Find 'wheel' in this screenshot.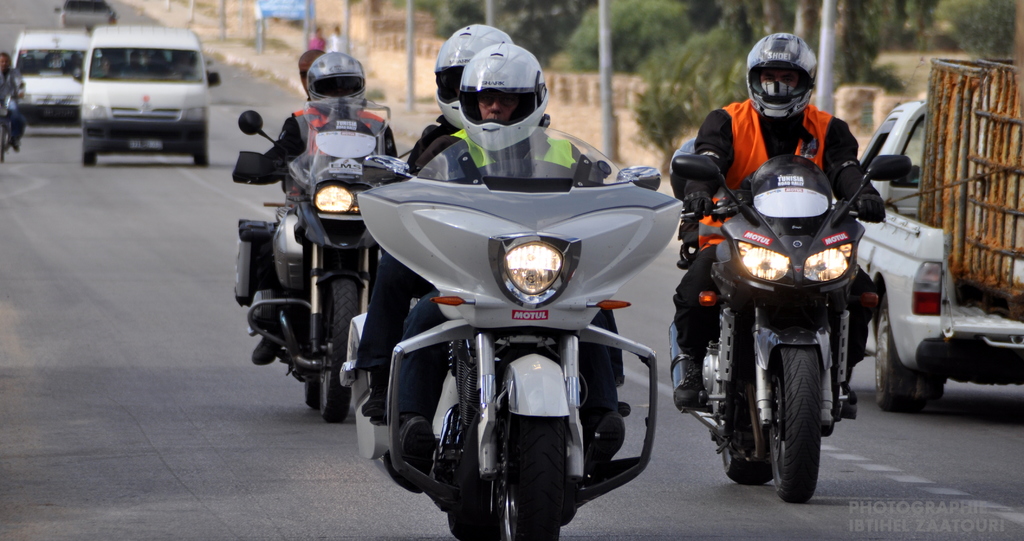
The bounding box for 'wheel' is locate(872, 291, 927, 409).
